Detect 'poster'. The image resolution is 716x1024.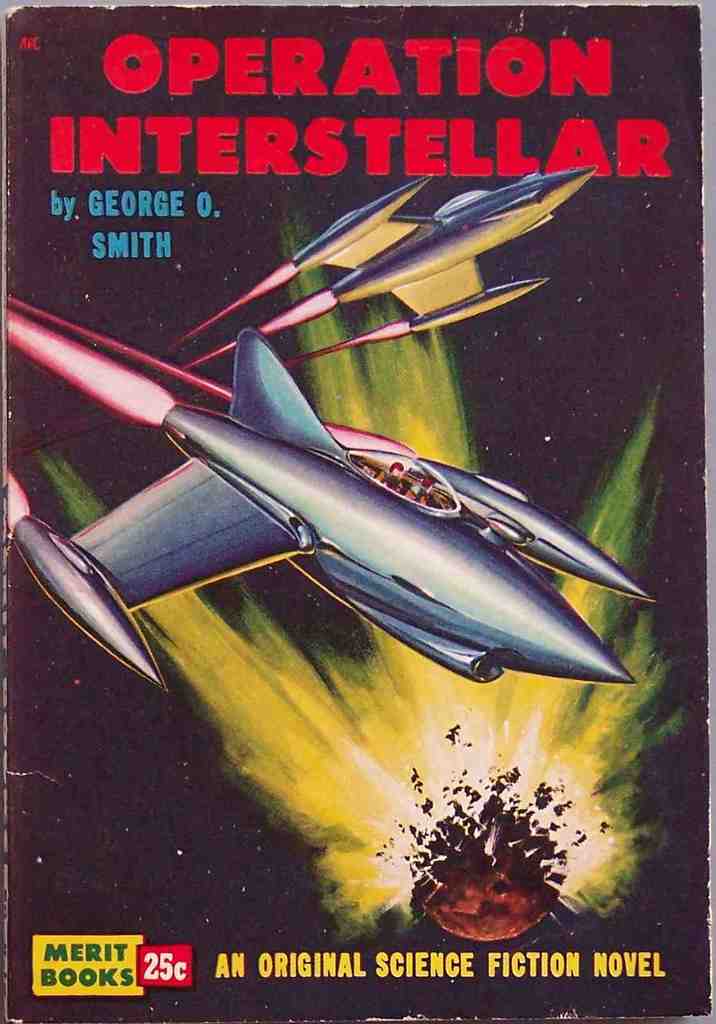
0:0:712:1023.
